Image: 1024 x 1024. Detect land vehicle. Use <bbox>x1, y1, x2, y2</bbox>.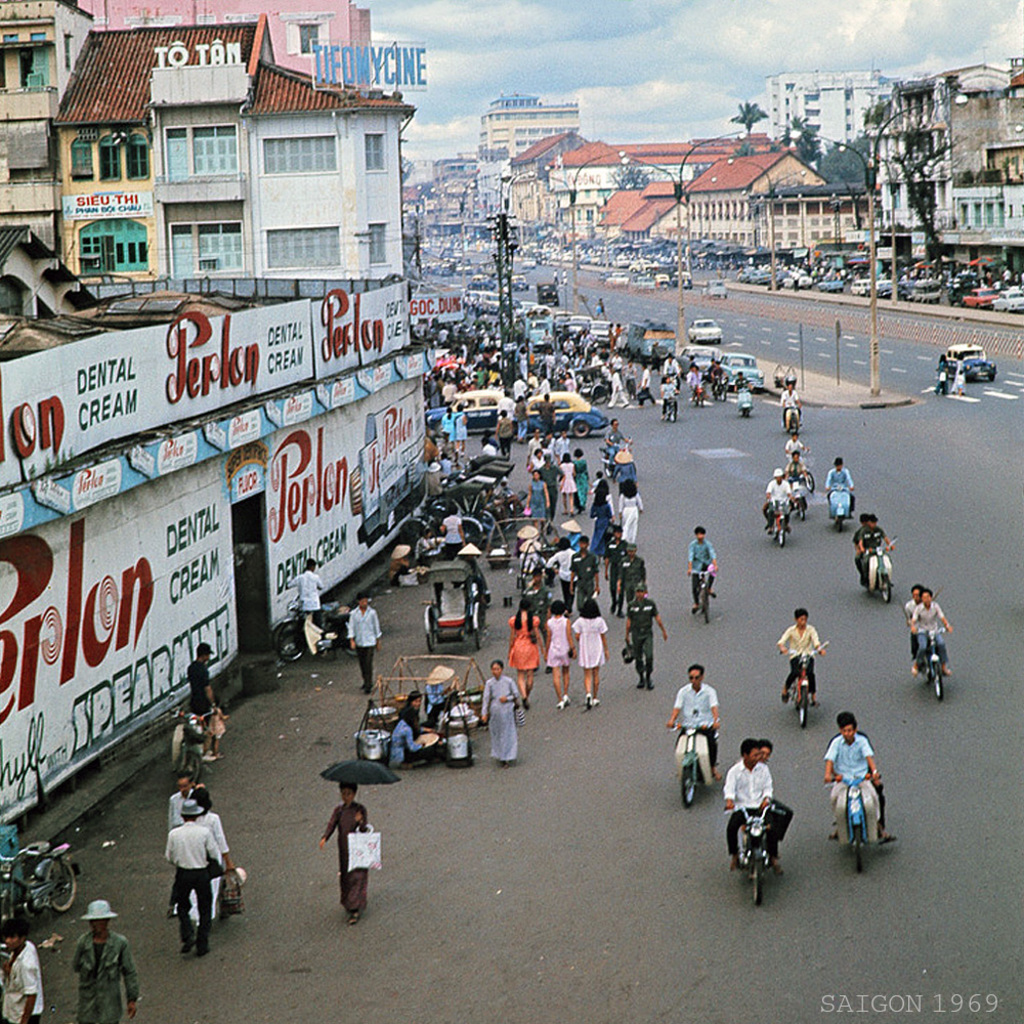
<bbox>924, 629, 945, 700</bbox>.
